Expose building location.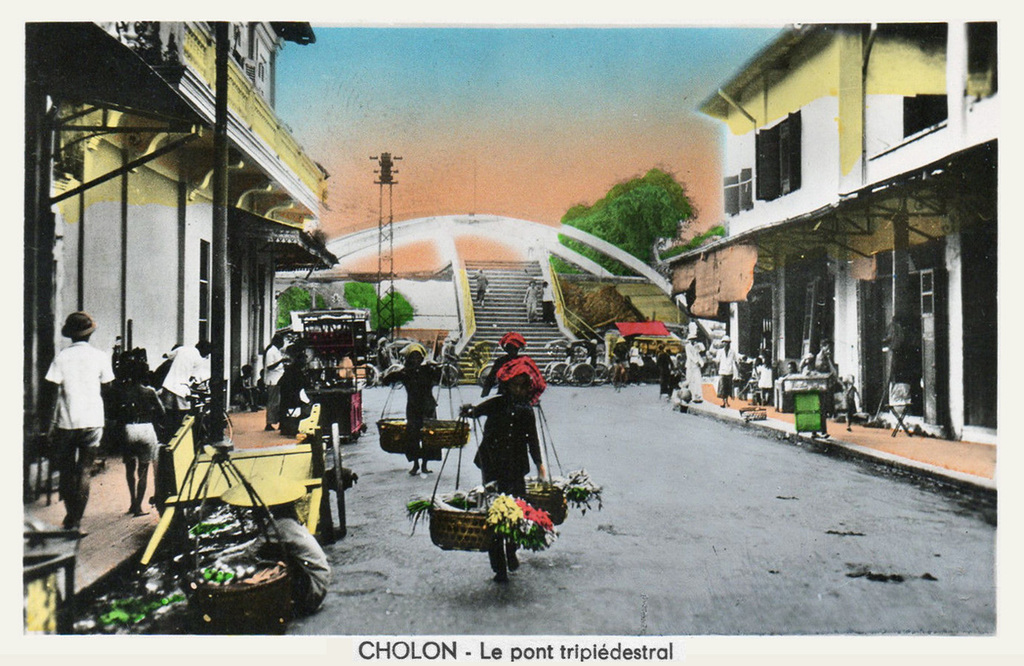
Exposed at (655,24,1000,449).
